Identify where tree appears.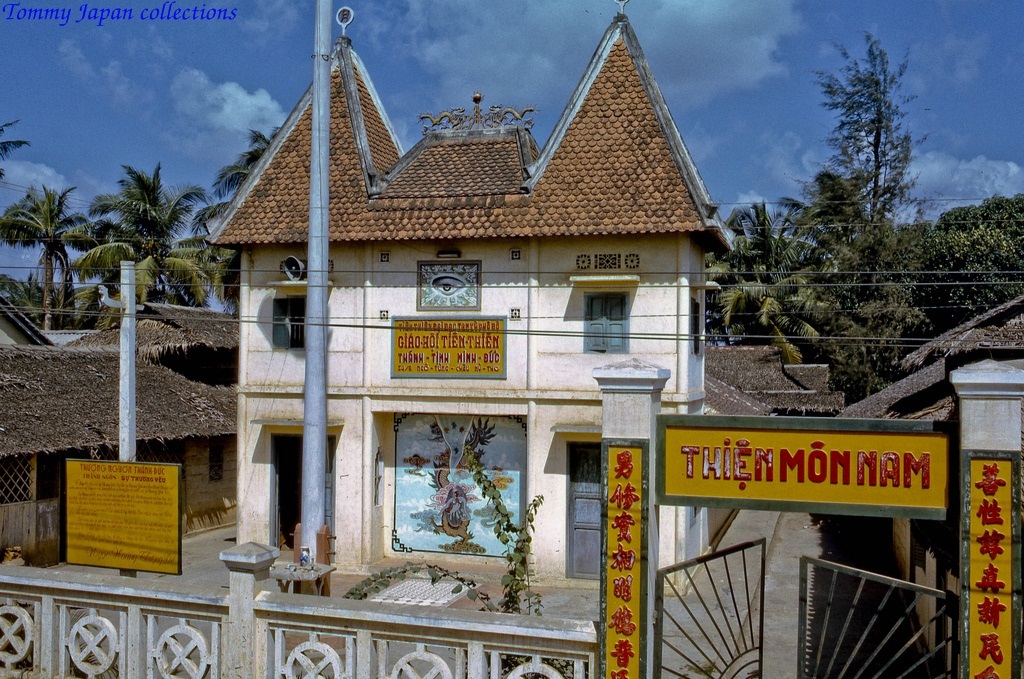
Appears at BBox(784, 155, 936, 407).
